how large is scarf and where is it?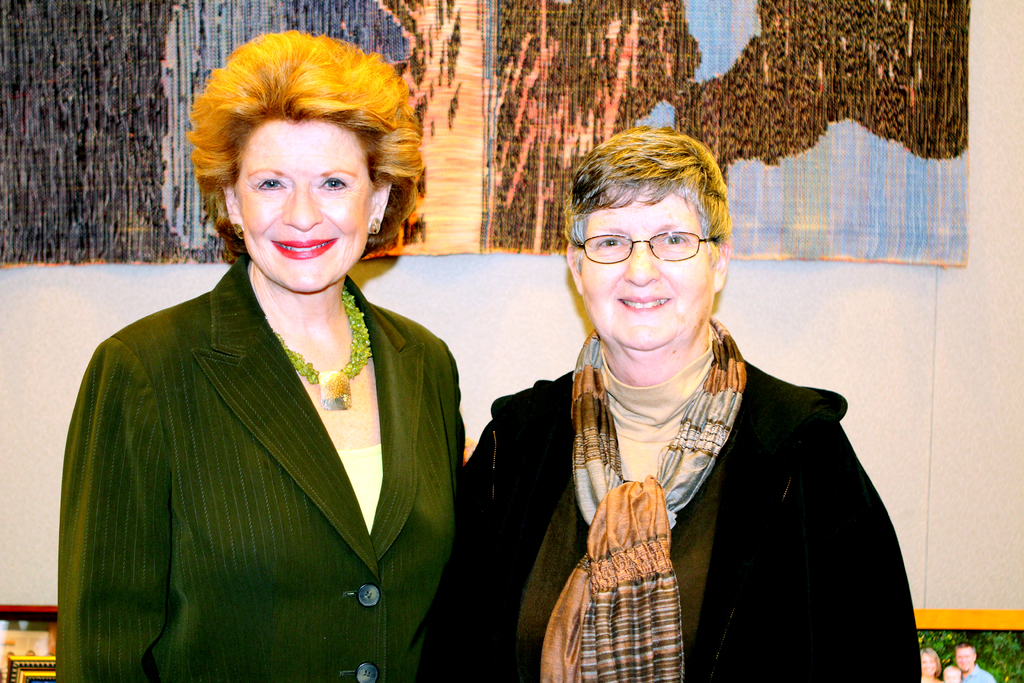
Bounding box: 536:314:748:682.
